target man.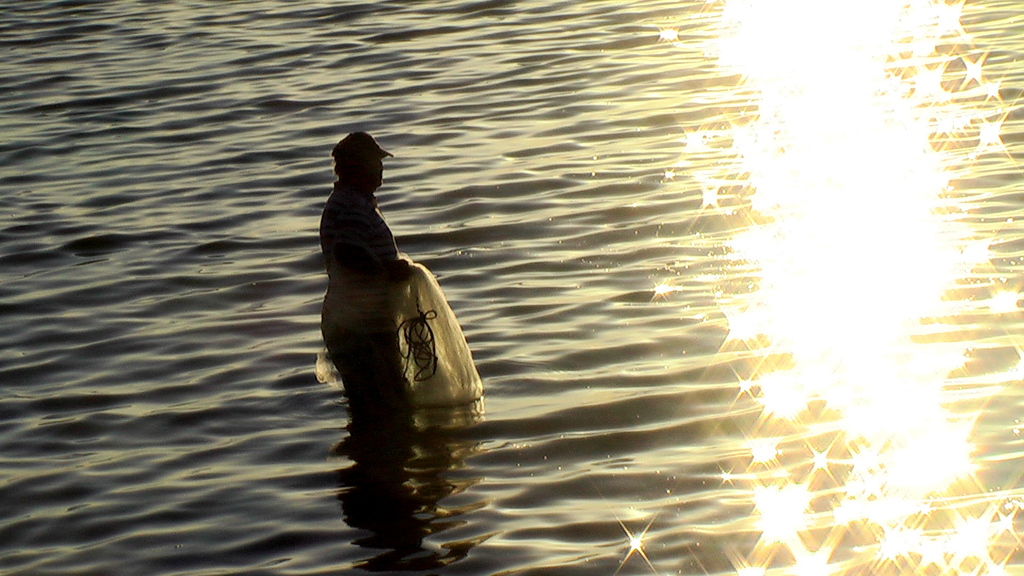
Target region: bbox=[308, 127, 453, 360].
